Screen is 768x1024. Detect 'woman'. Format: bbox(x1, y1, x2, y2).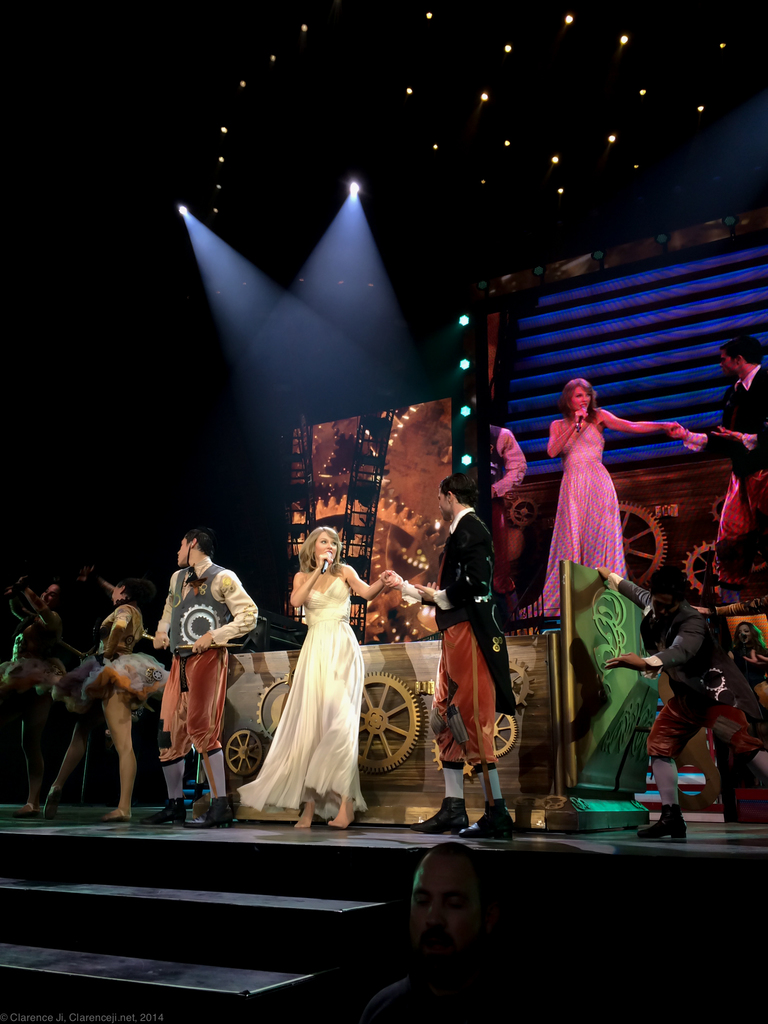
bbox(724, 619, 767, 714).
